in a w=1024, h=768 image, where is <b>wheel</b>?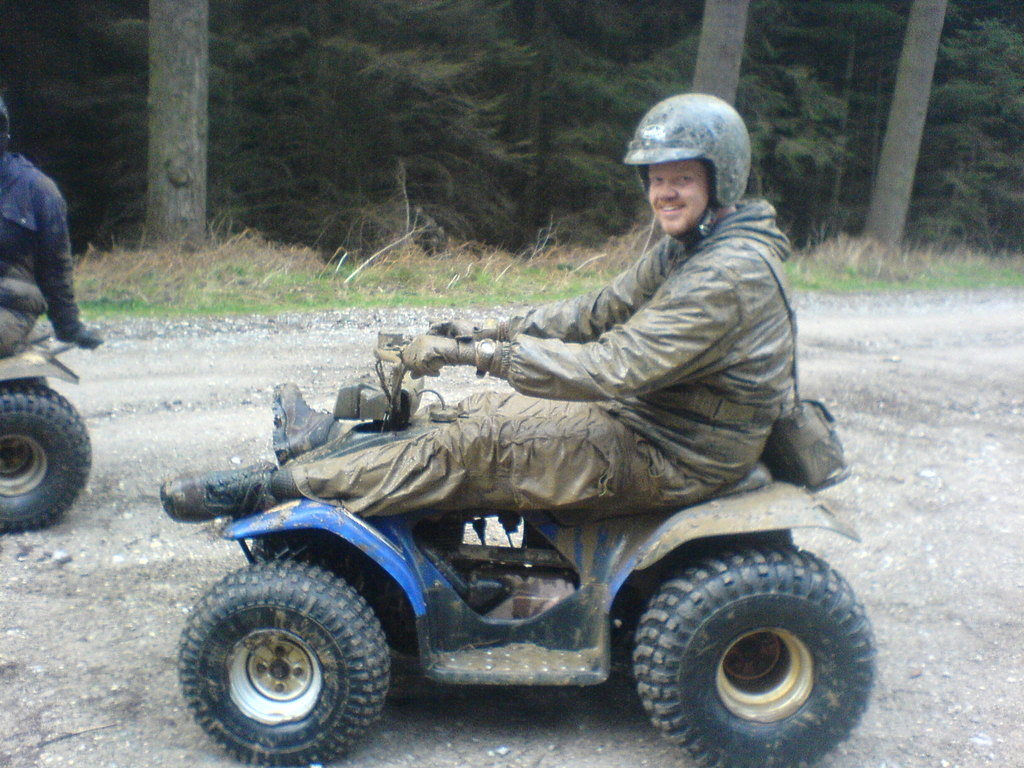
(600, 541, 873, 751).
